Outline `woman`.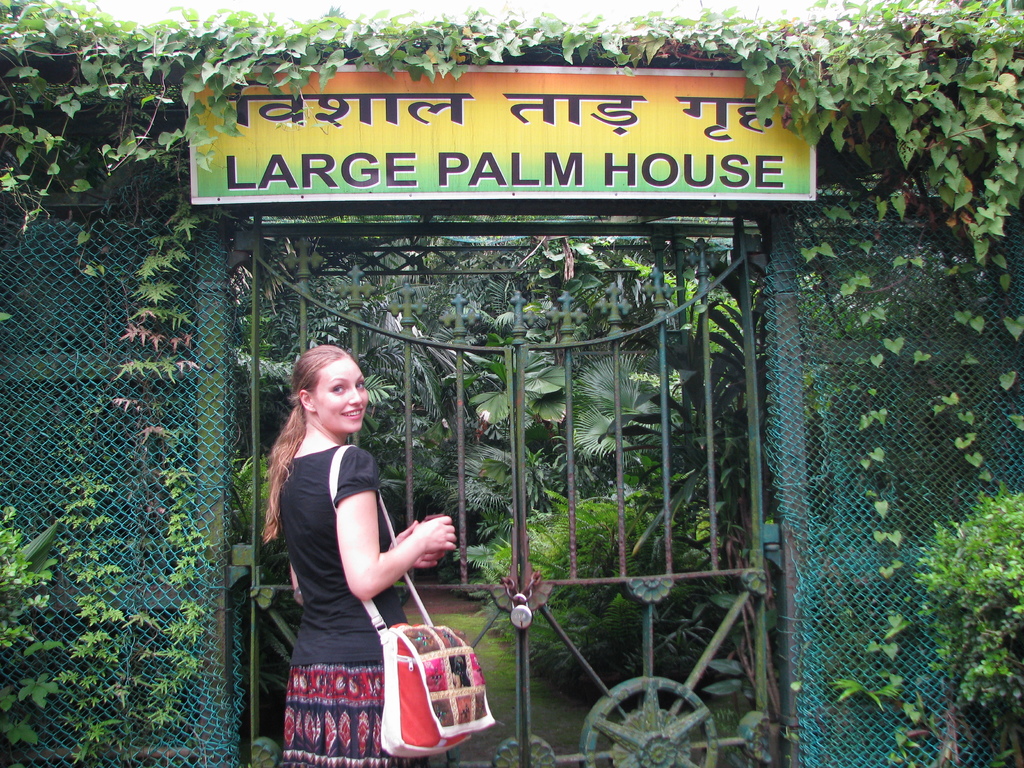
Outline: locate(262, 319, 435, 767).
